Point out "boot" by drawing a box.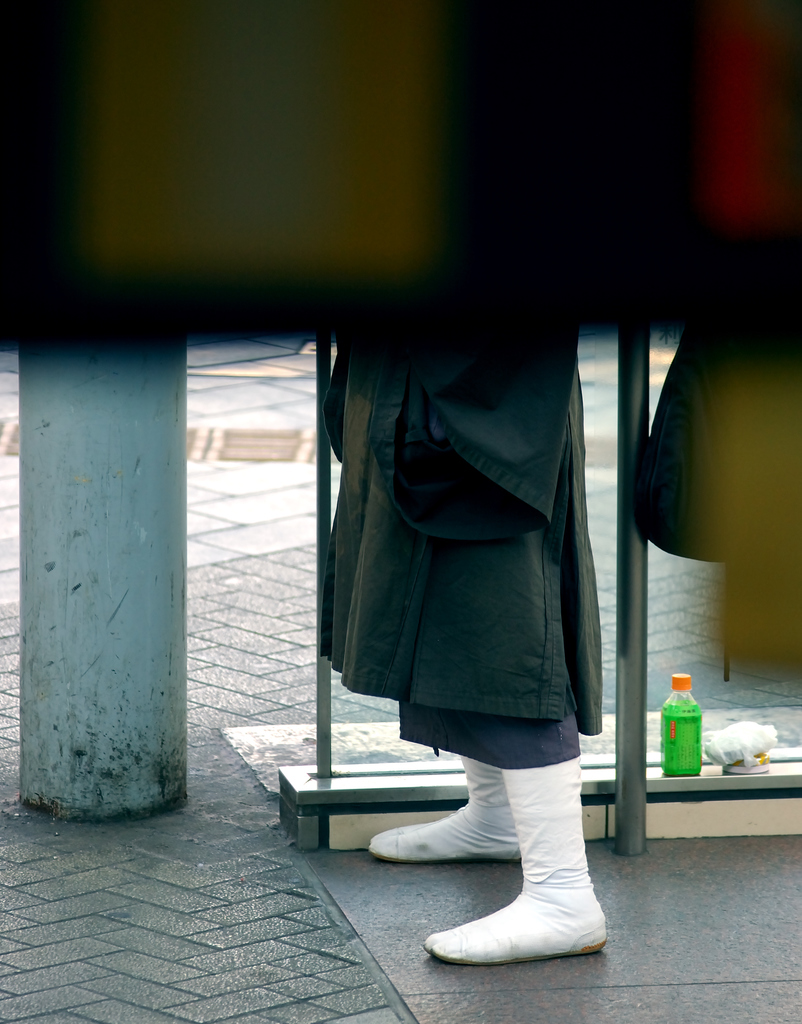
box=[358, 756, 530, 872].
